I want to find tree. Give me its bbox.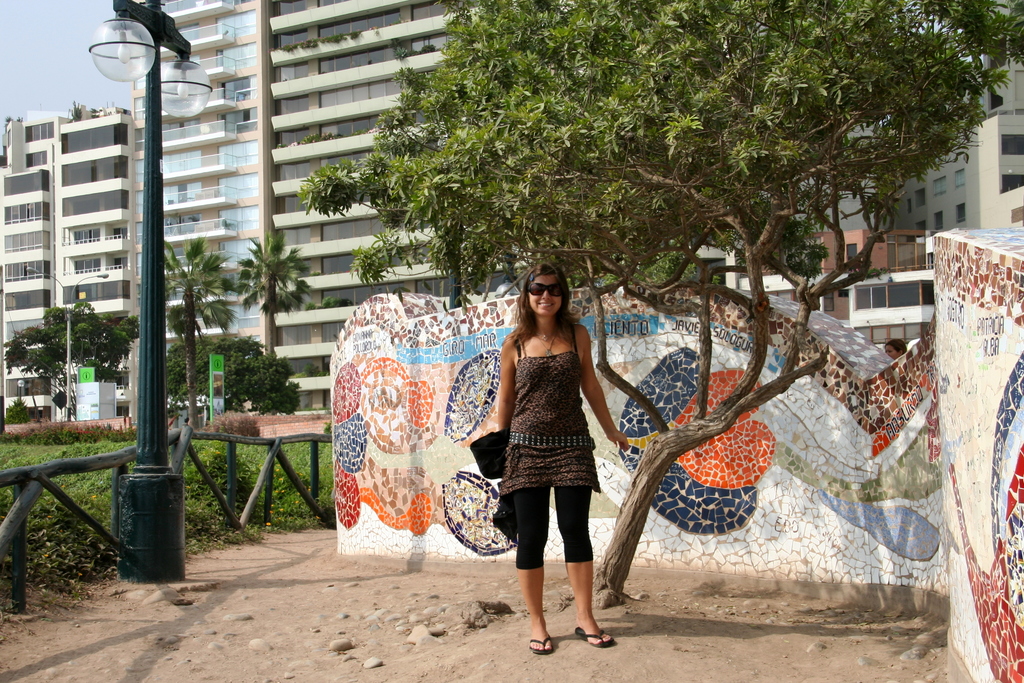
locate(183, 1, 1014, 592).
